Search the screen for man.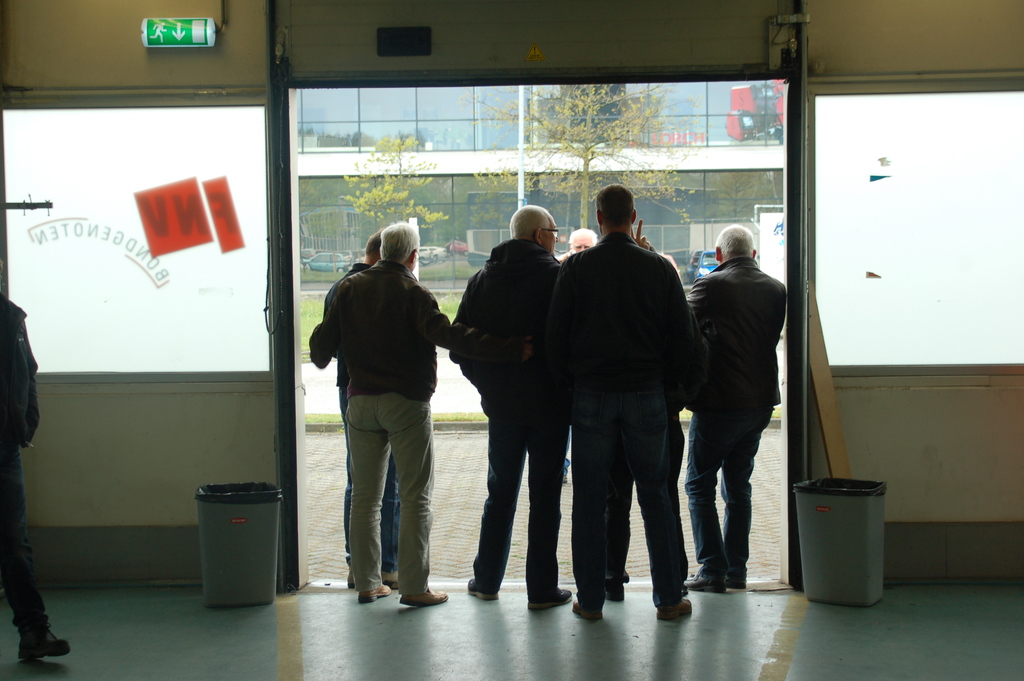
Found at 683 224 784 593.
